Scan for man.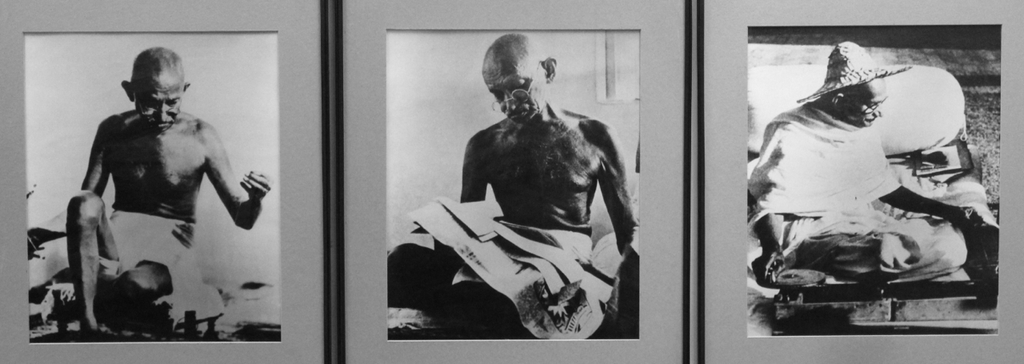
Scan result: select_region(28, 50, 266, 340).
